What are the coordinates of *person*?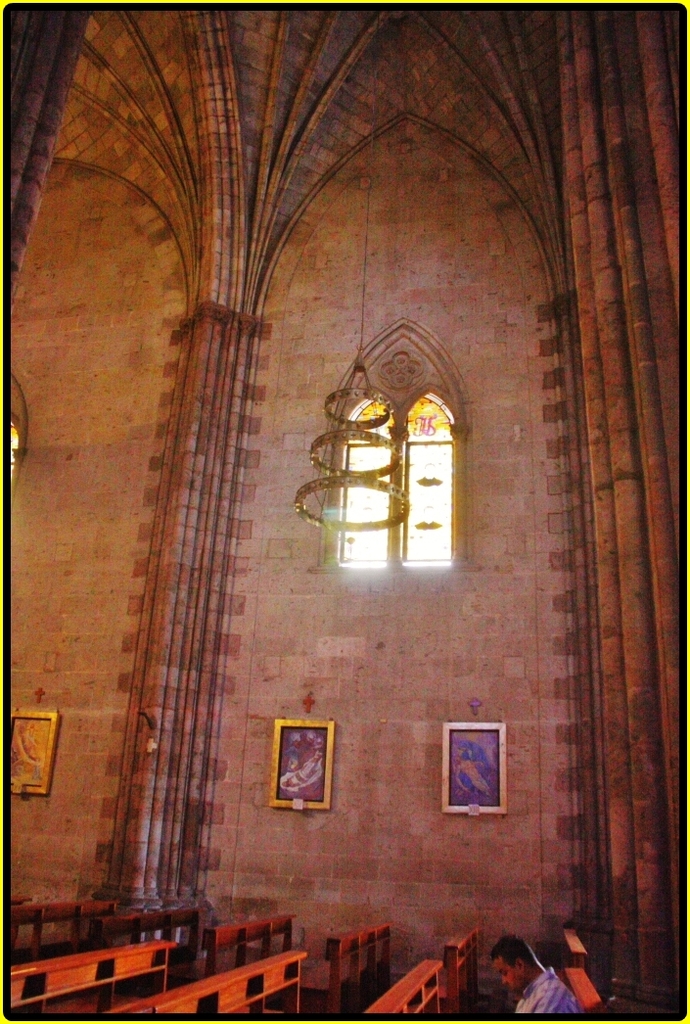
BBox(489, 931, 581, 1018).
